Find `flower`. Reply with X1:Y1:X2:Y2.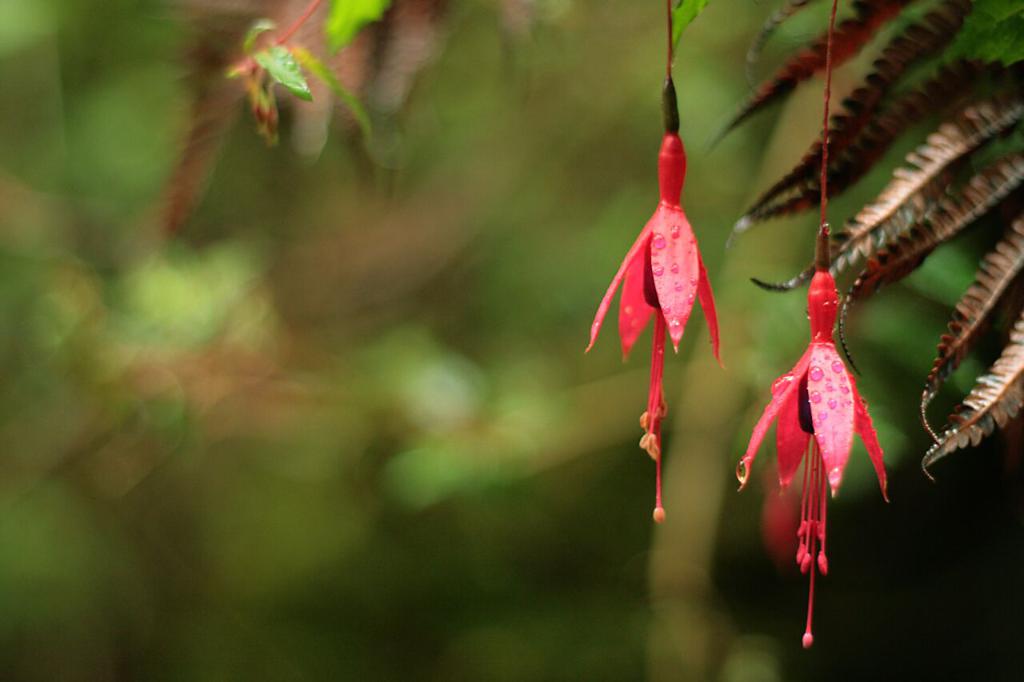
596:114:742:465.
